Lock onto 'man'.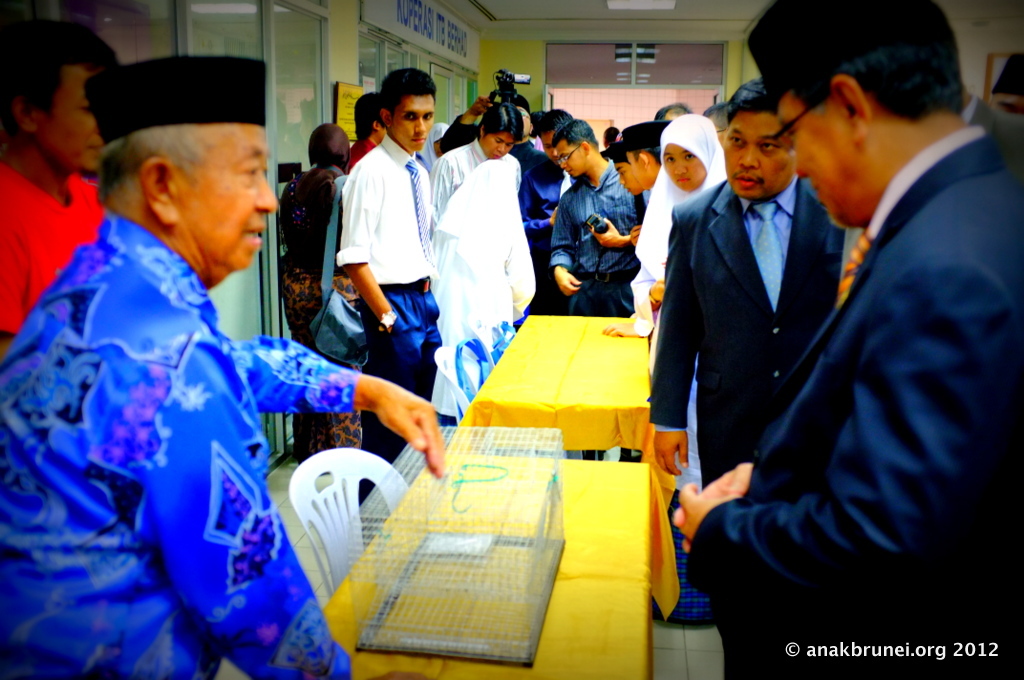
Locked: 658:17:1023:679.
